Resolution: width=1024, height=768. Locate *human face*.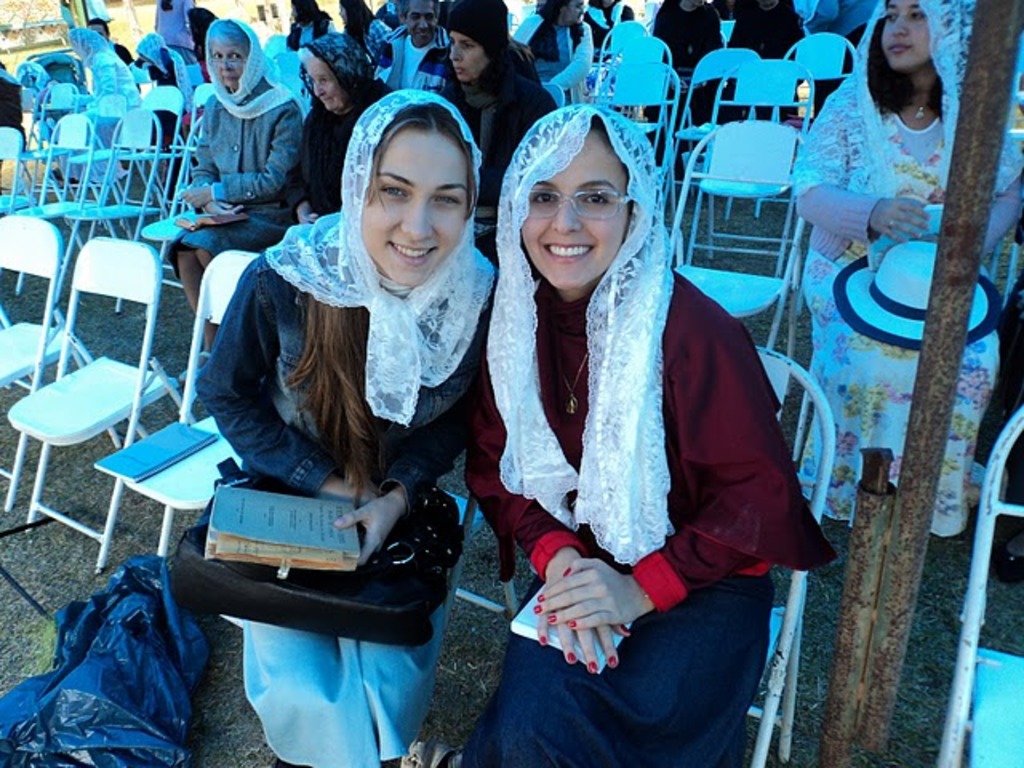
(522,125,627,290).
